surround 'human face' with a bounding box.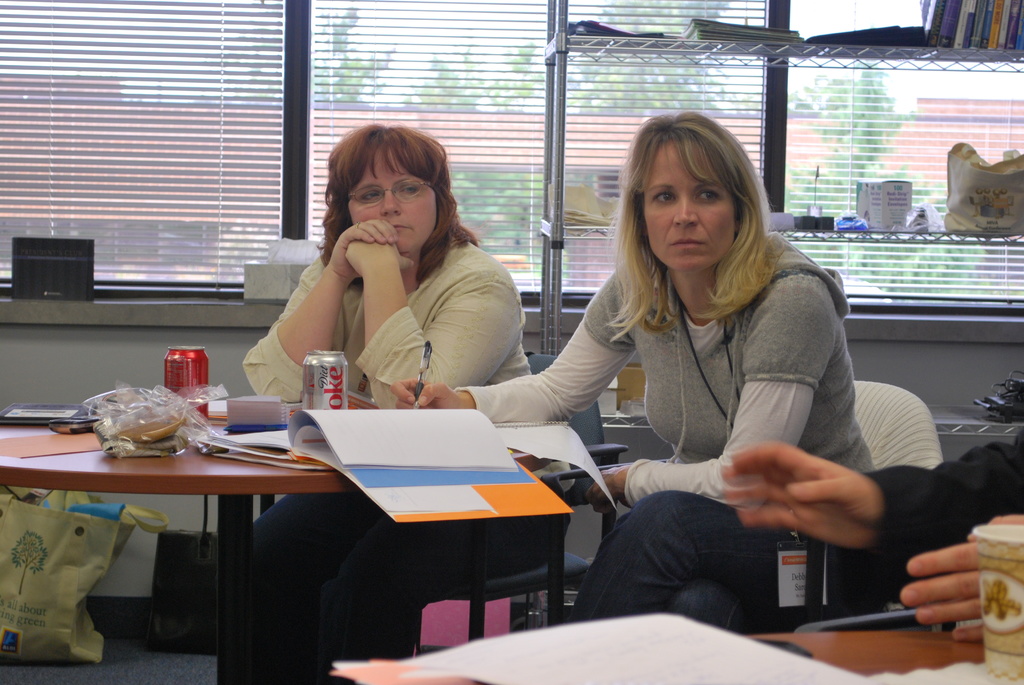
(643, 138, 735, 270).
